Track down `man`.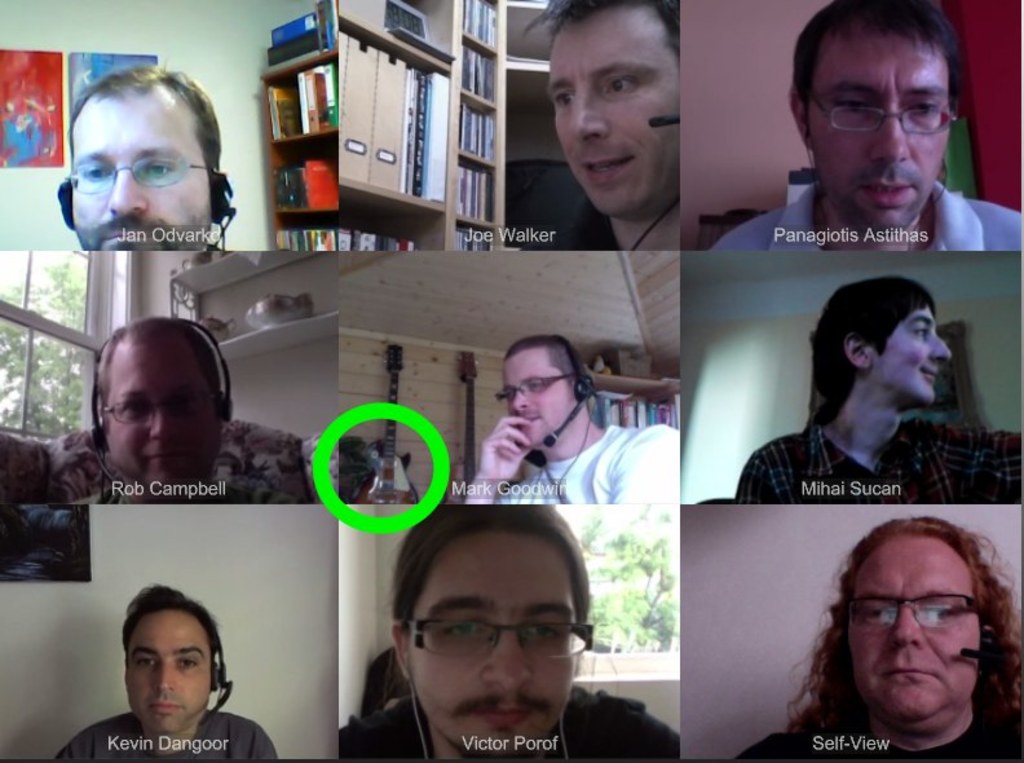
Tracked to BBox(465, 327, 685, 500).
